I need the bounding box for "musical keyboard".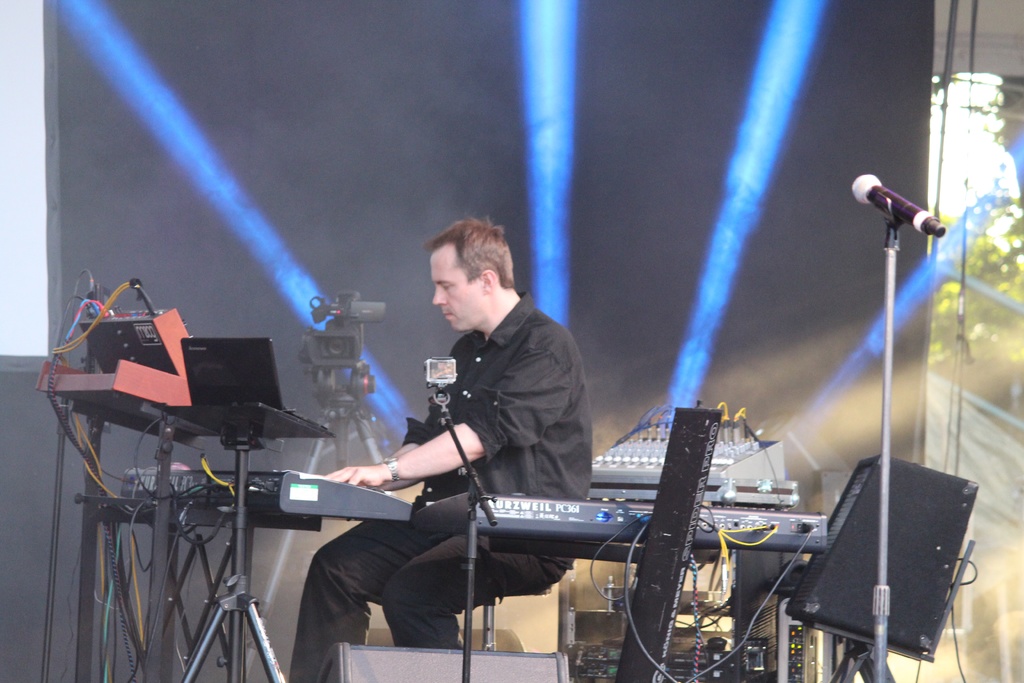
Here it is: box=[406, 509, 829, 543].
